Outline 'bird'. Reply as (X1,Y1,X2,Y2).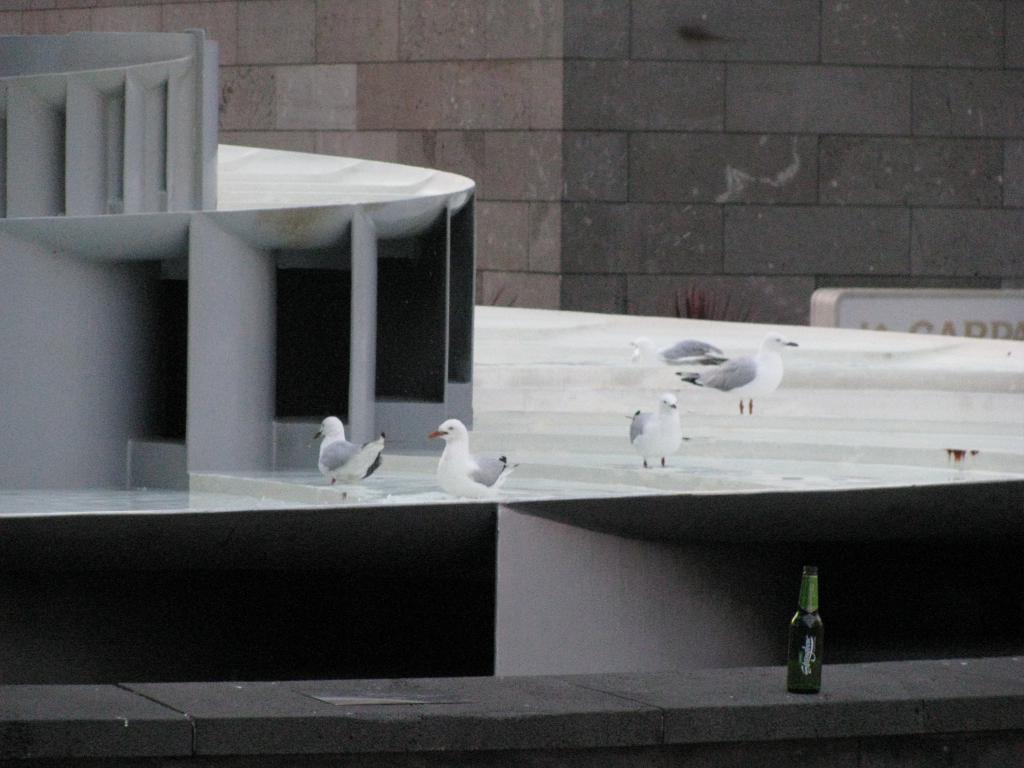
(623,338,728,363).
